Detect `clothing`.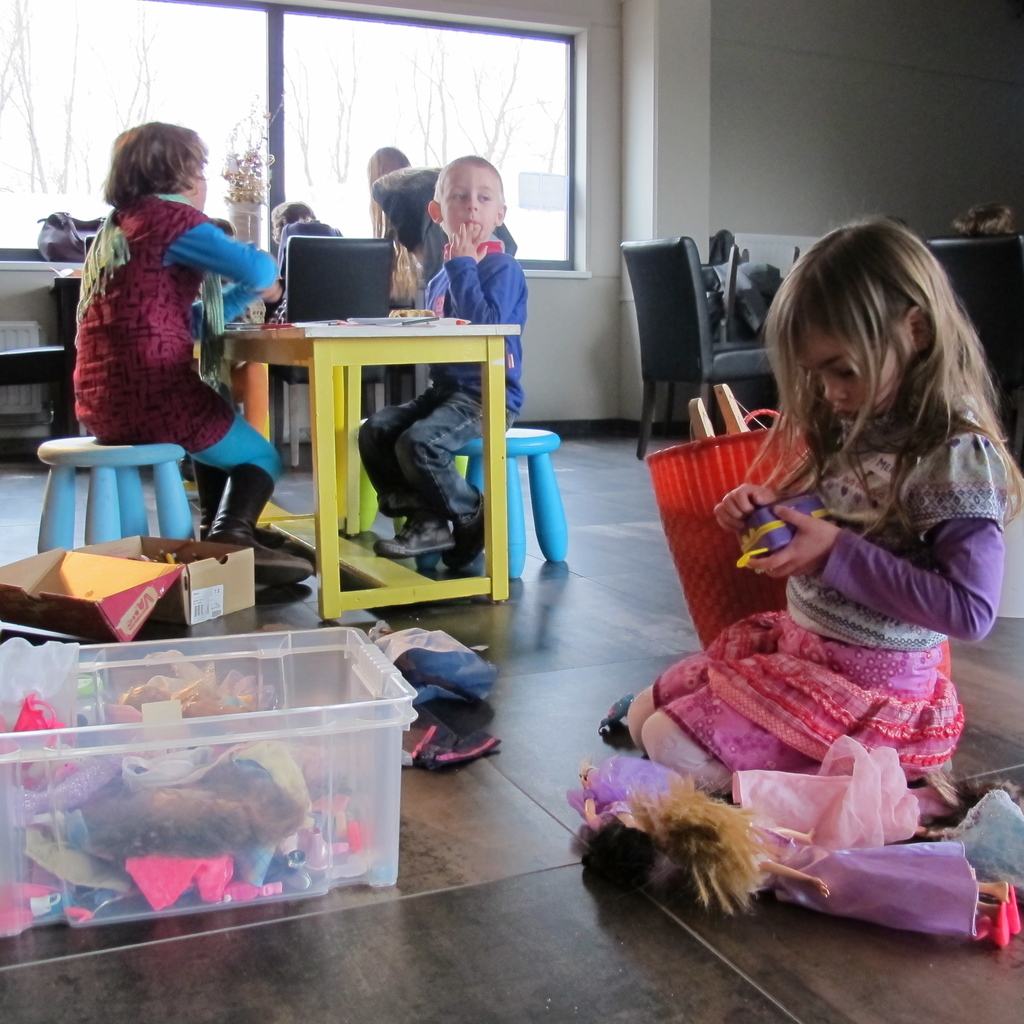
Detected at pyautogui.locateOnScreen(365, 163, 521, 280).
